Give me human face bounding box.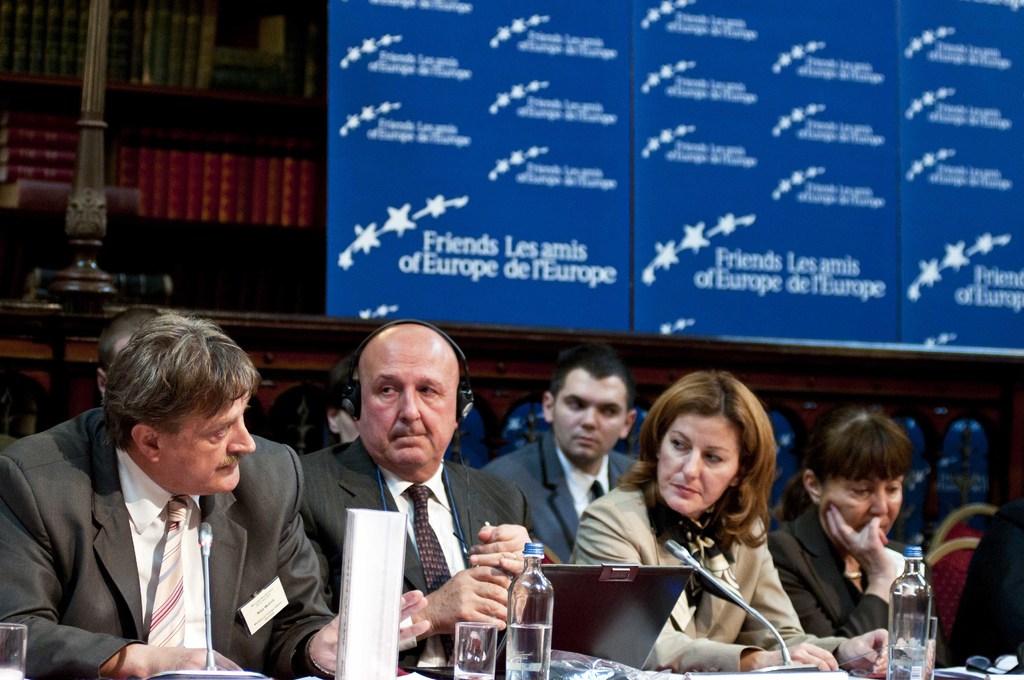
(662, 417, 740, 513).
